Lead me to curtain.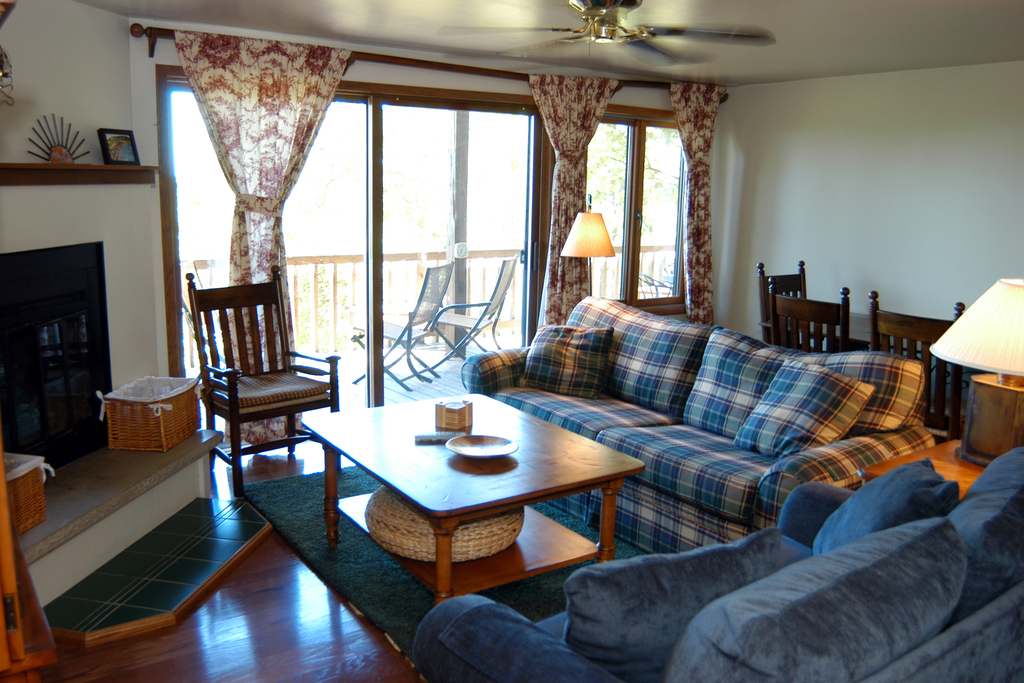
Lead to (529,72,623,332).
